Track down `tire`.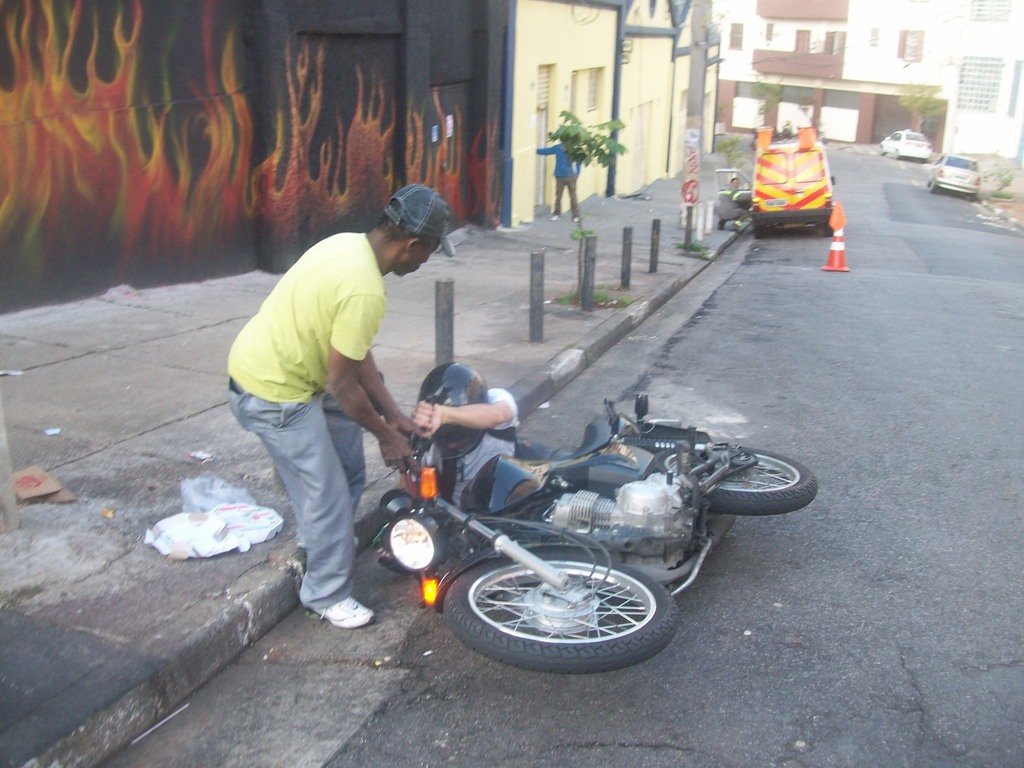
Tracked to left=436, top=552, right=669, bottom=669.
